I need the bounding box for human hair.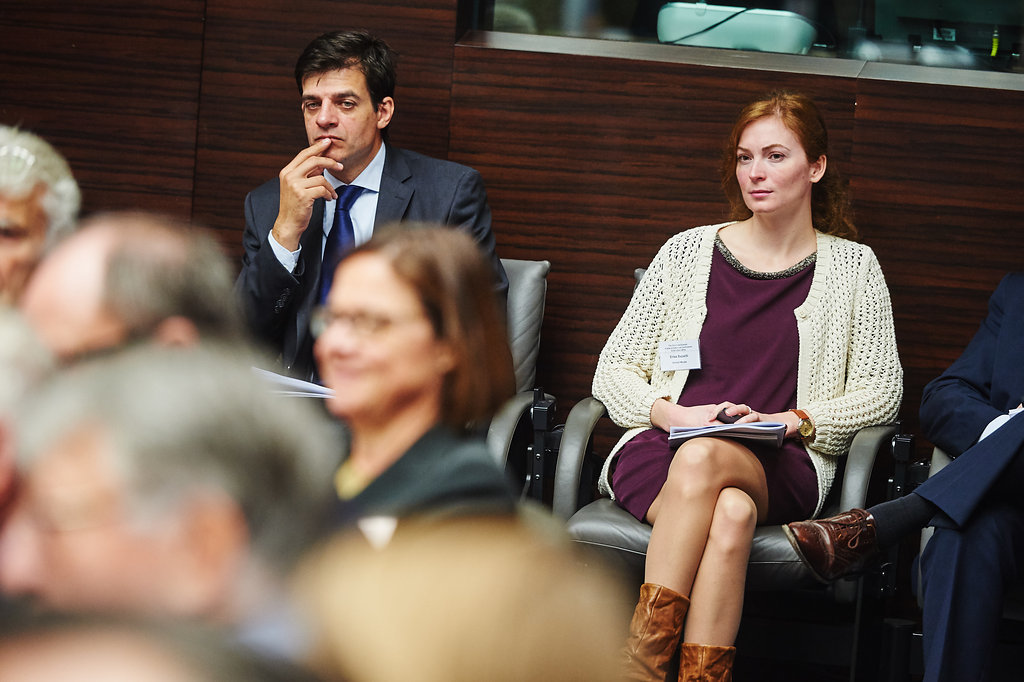
Here it is: 723/94/854/238.
